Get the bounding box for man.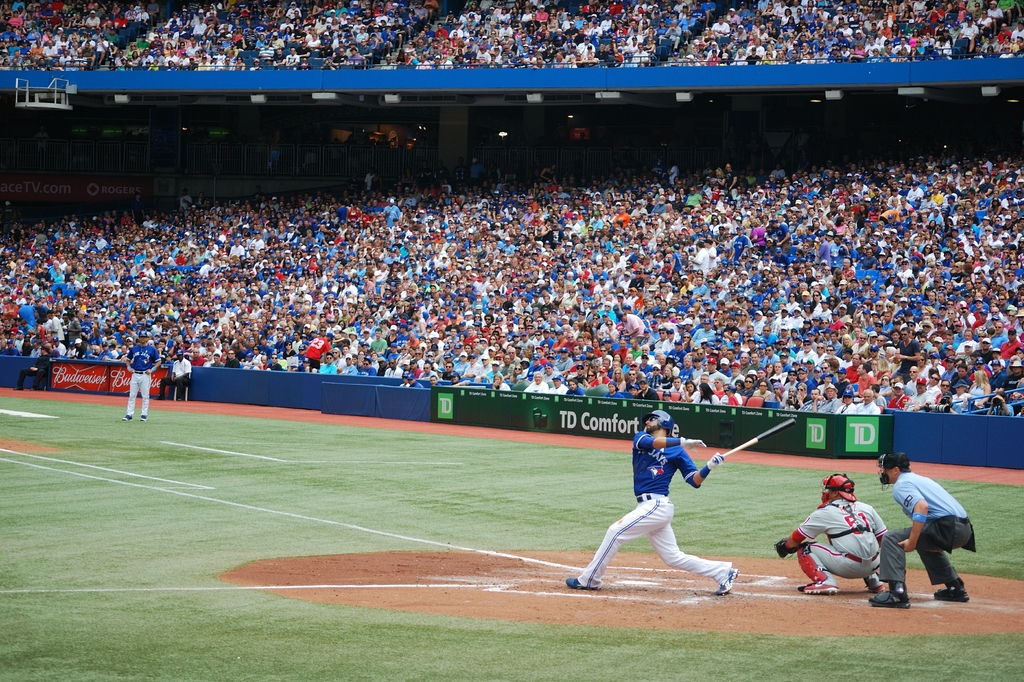
bbox(436, 232, 449, 251).
